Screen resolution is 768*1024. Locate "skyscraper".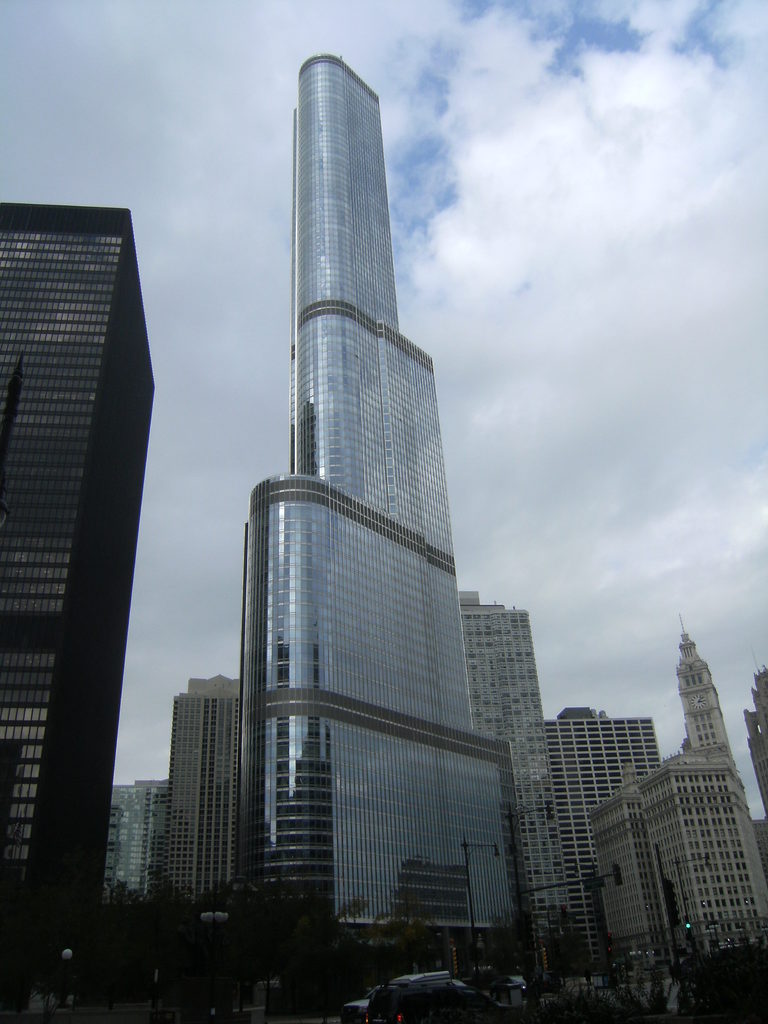
l=463, t=581, r=573, b=959.
